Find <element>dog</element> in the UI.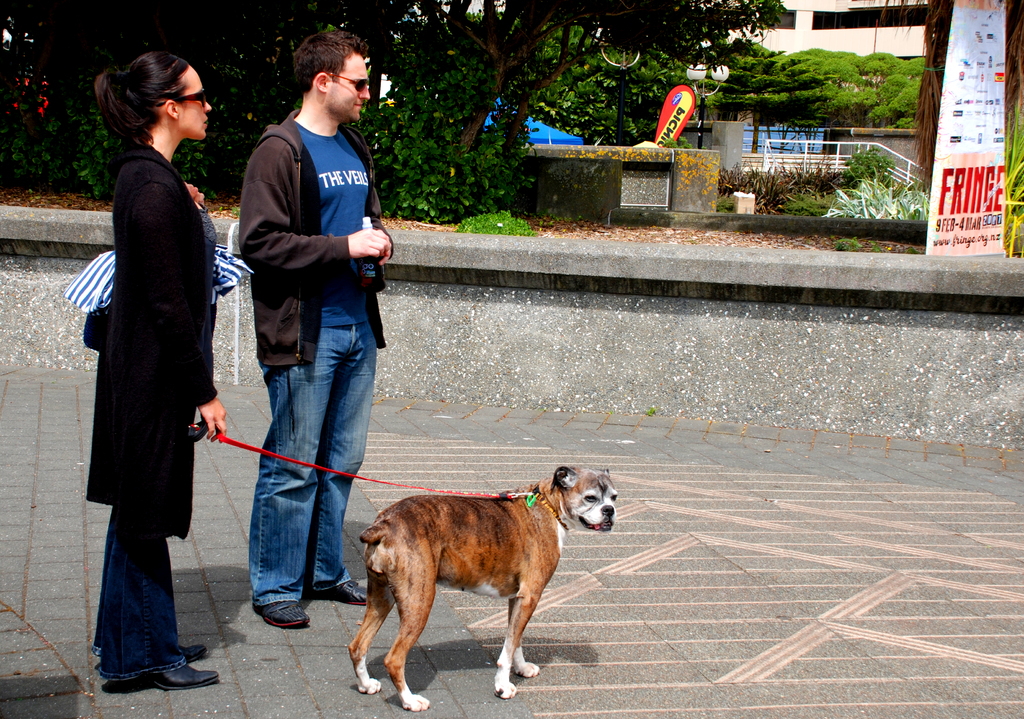
UI element at bbox=[350, 464, 620, 715].
